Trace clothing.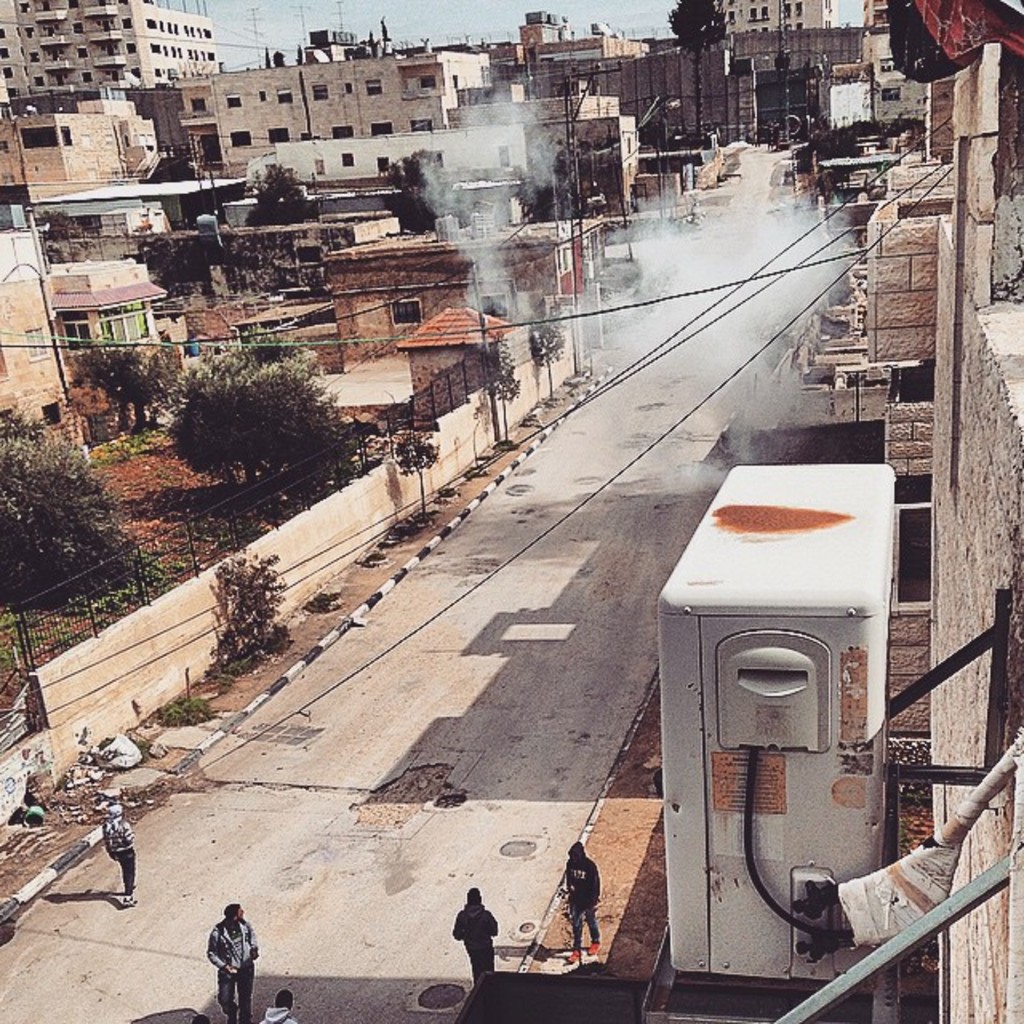
Traced to 259:1005:291:1021.
